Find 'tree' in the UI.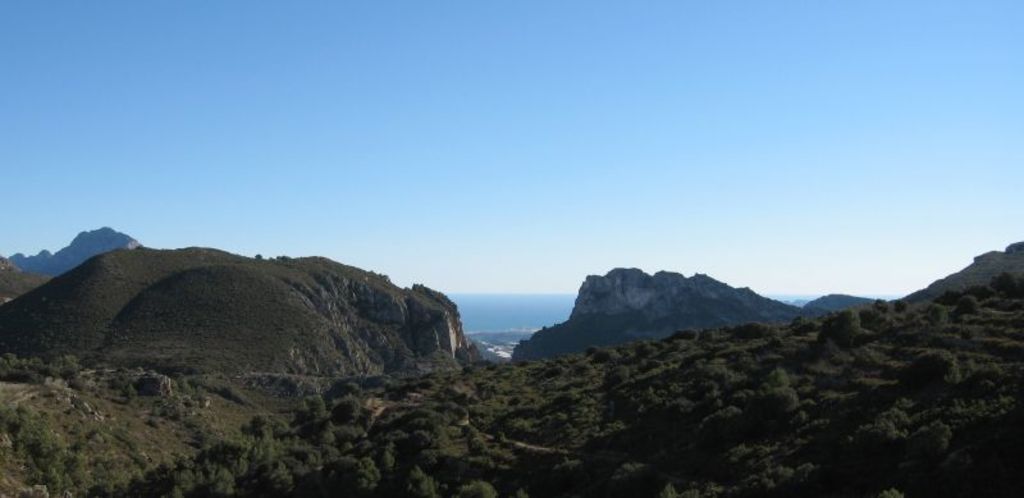
UI element at (538, 365, 564, 383).
